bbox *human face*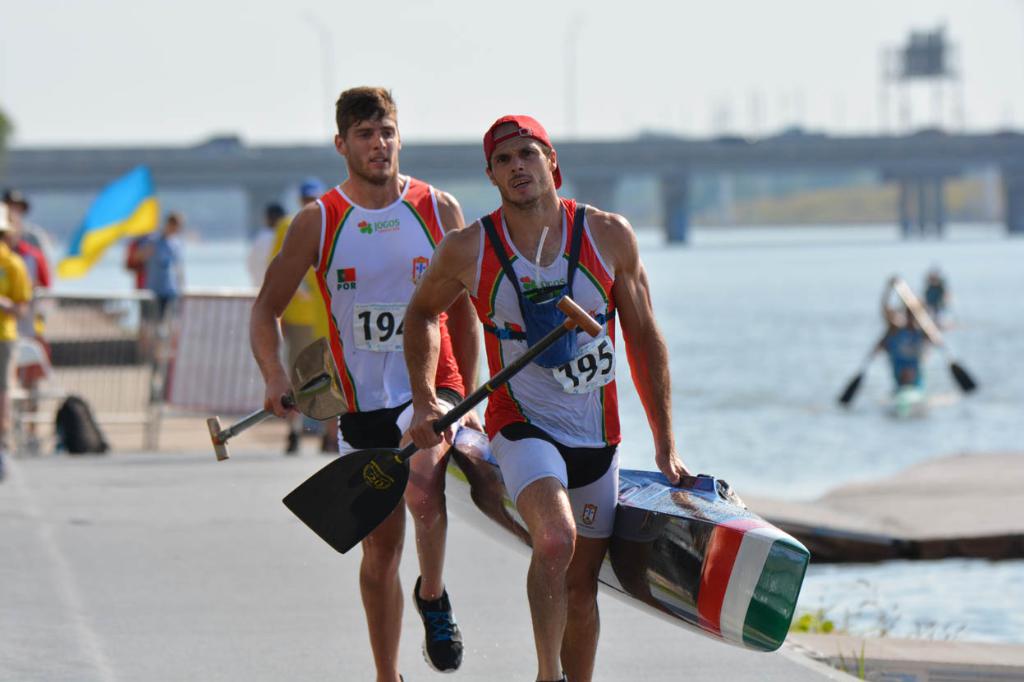
<bbox>491, 125, 557, 206</bbox>
